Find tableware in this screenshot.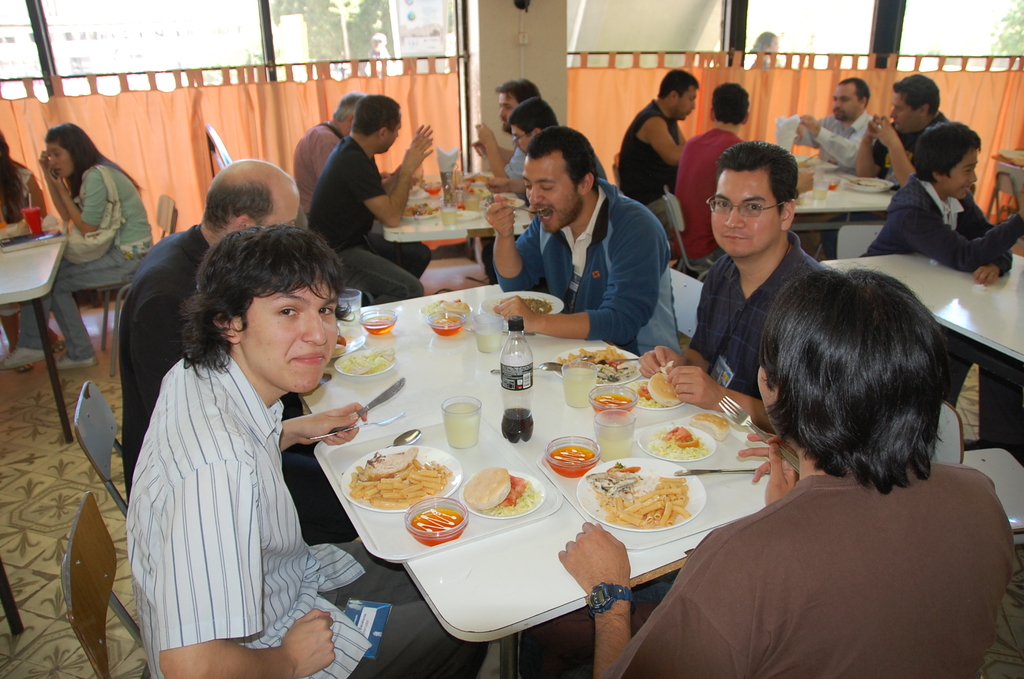
The bounding box for tableware is bbox(419, 301, 476, 320).
